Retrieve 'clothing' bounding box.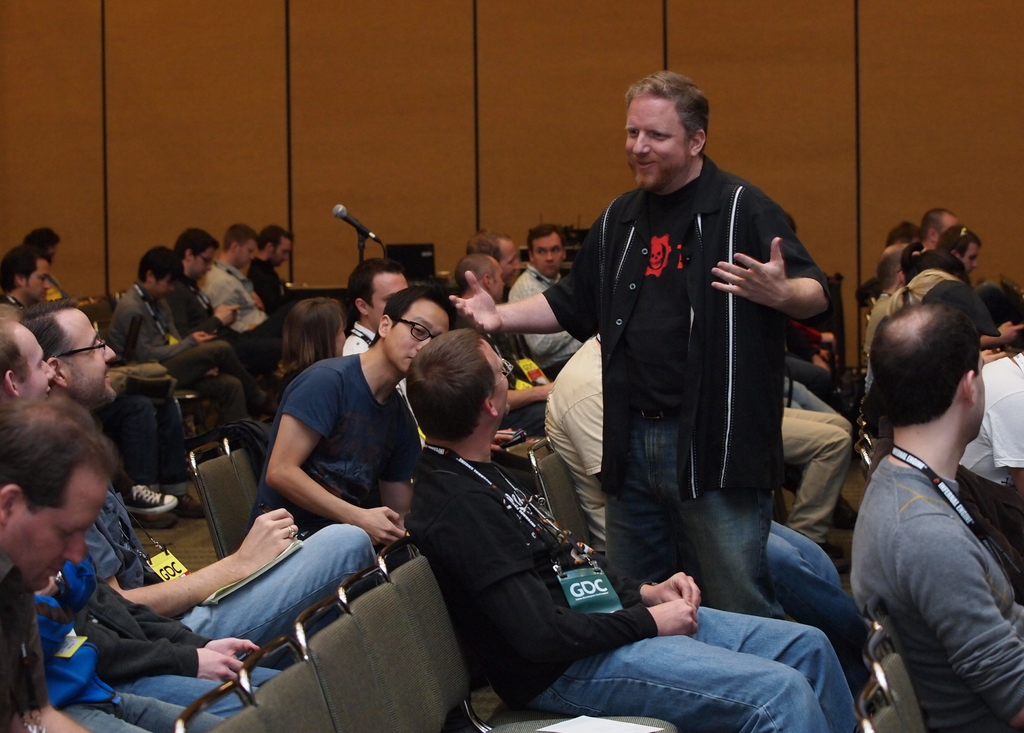
Bounding box: 102 485 388 667.
